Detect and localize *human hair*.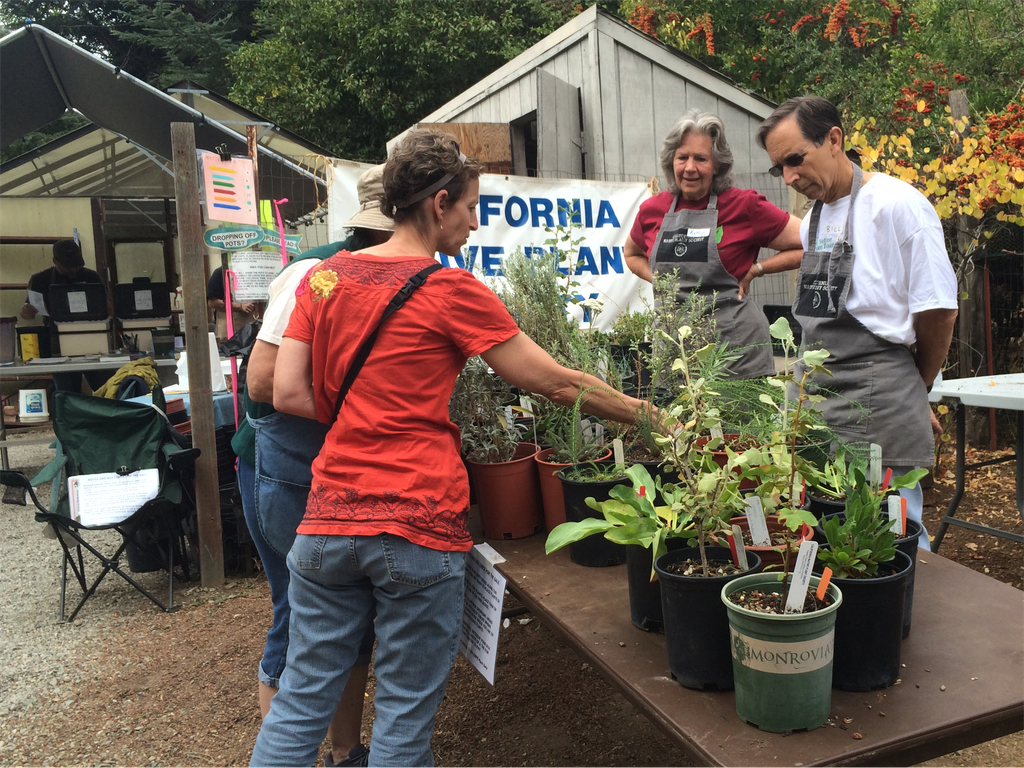
Localized at pyautogui.locateOnScreen(344, 224, 385, 251).
